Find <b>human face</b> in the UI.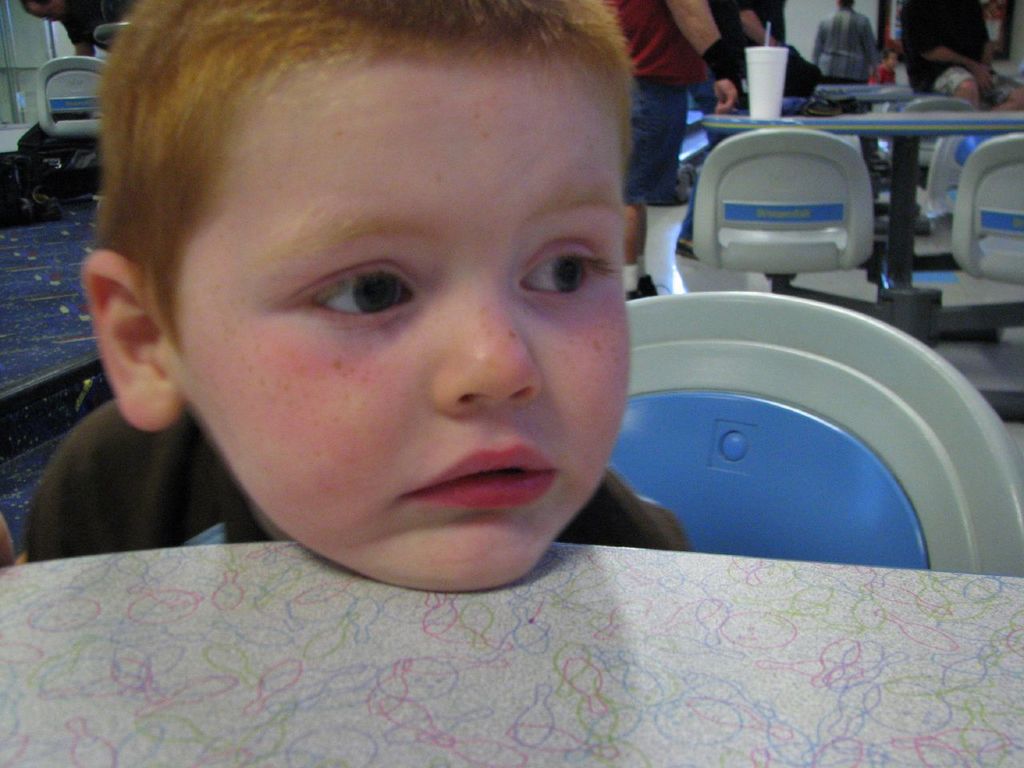
UI element at bbox=[166, 66, 636, 594].
